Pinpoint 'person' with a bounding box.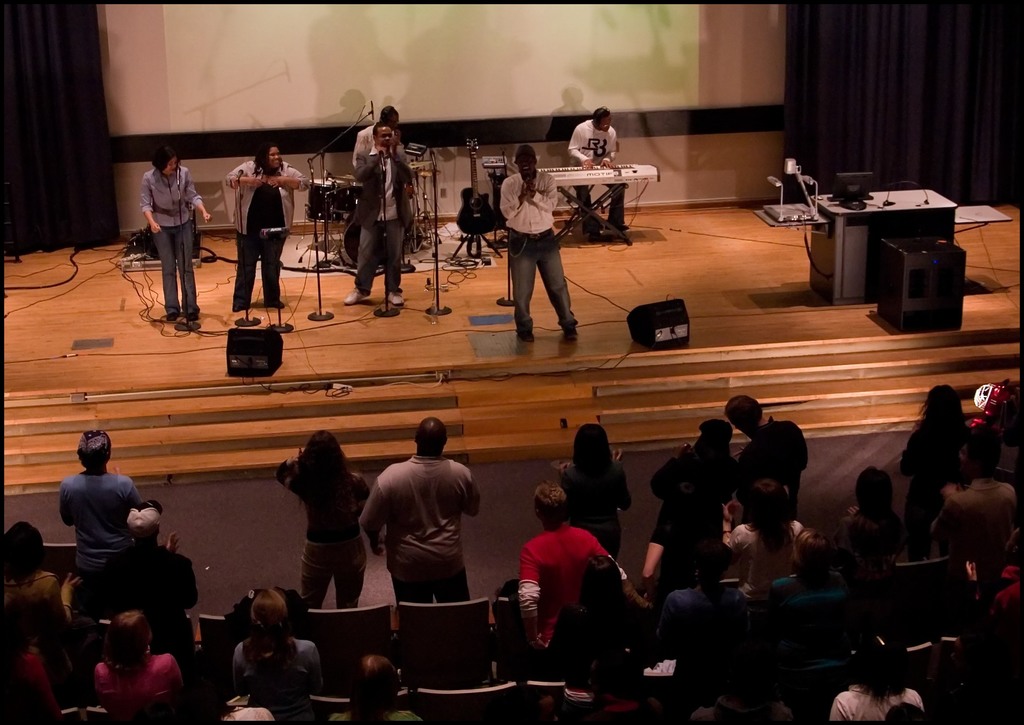
{"left": 834, "top": 468, "right": 918, "bottom": 555}.
